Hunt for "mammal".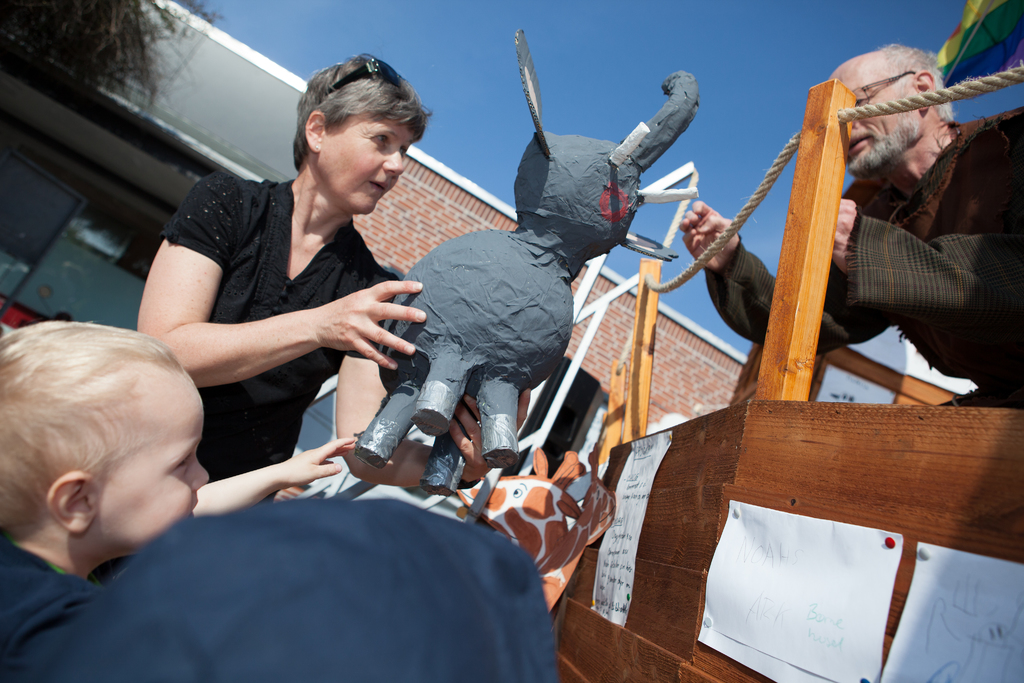
Hunted down at [left=114, top=42, right=516, bottom=509].
